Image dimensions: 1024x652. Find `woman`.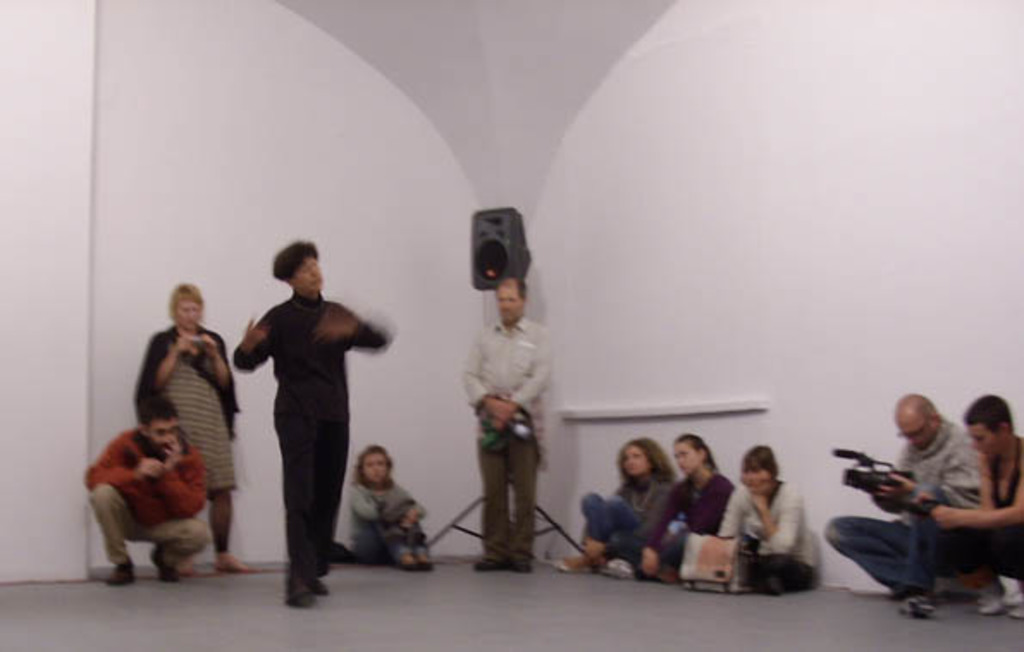
638 428 749 587.
